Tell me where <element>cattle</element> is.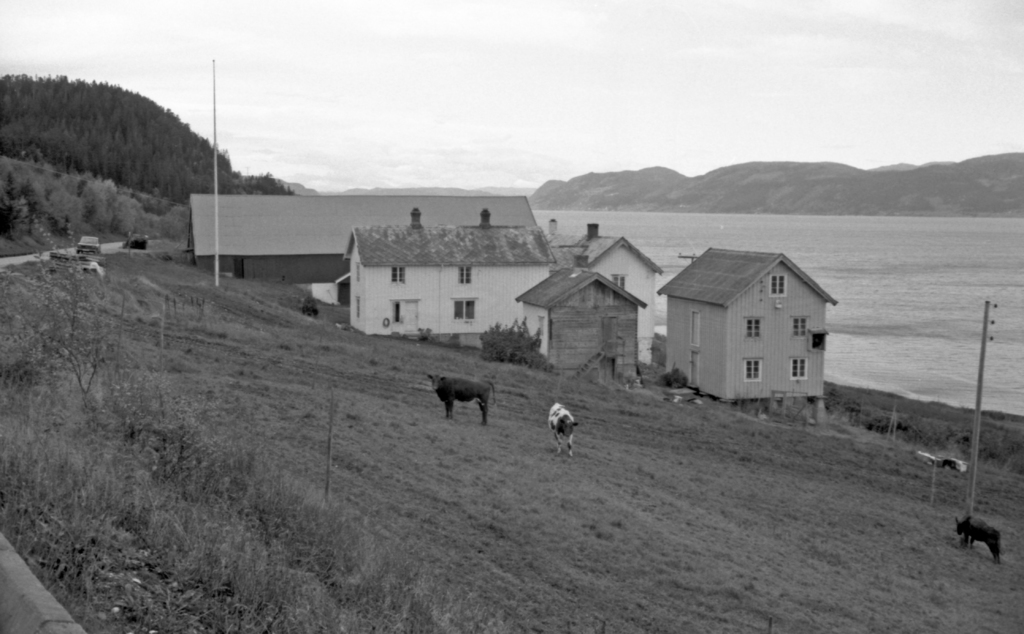
<element>cattle</element> is at <box>550,401,579,455</box>.
